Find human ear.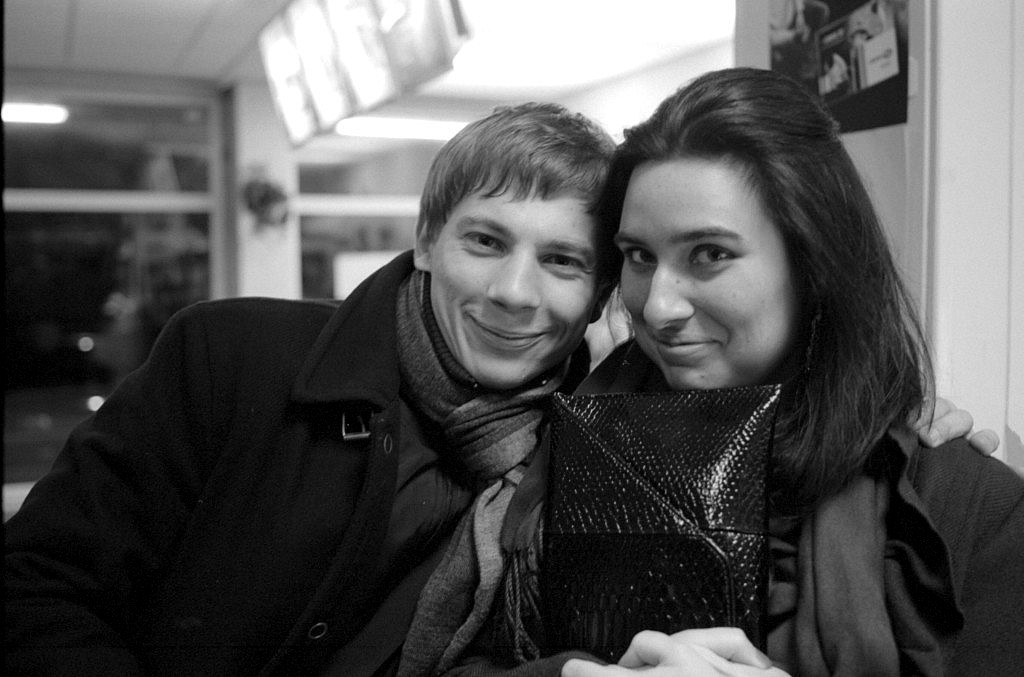
[414,219,431,271].
